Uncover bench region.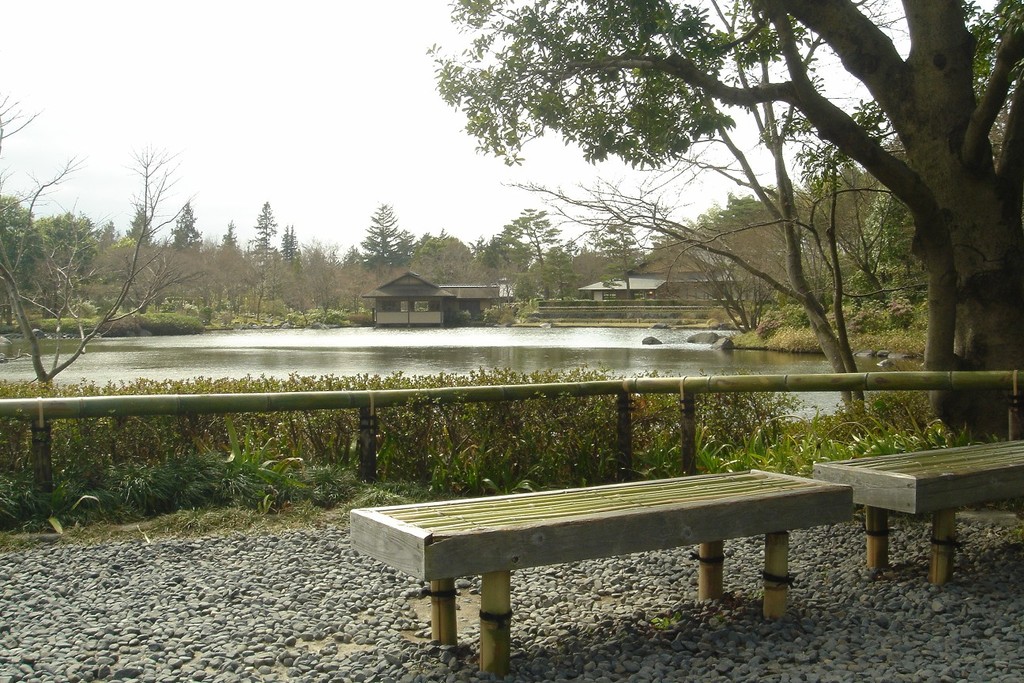
Uncovered: bbox=[817, 436, 1023, 586].
